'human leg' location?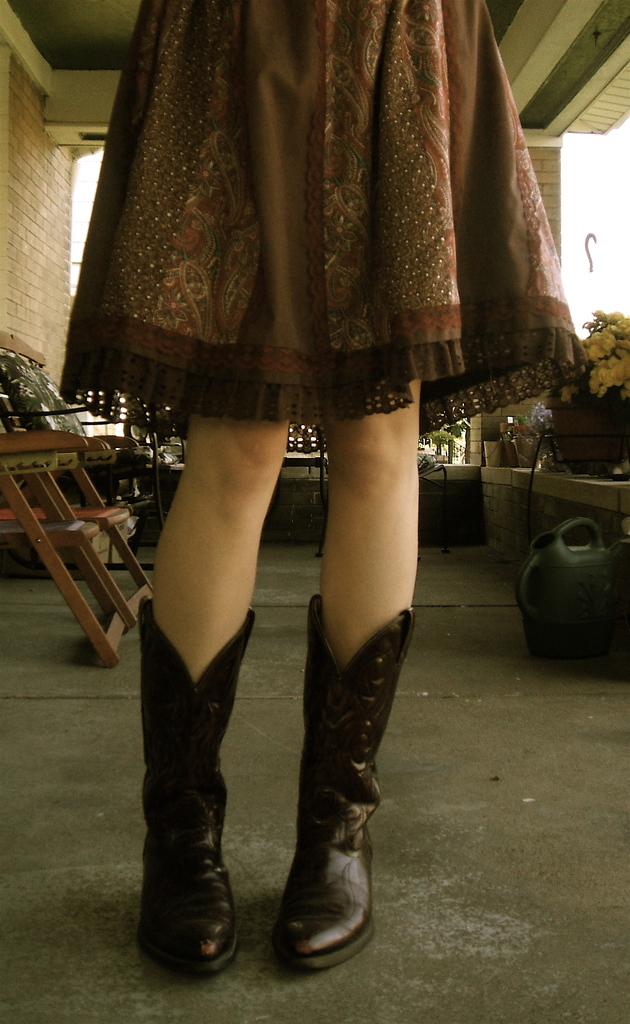
bbox=(133, 416, 289, 982)
